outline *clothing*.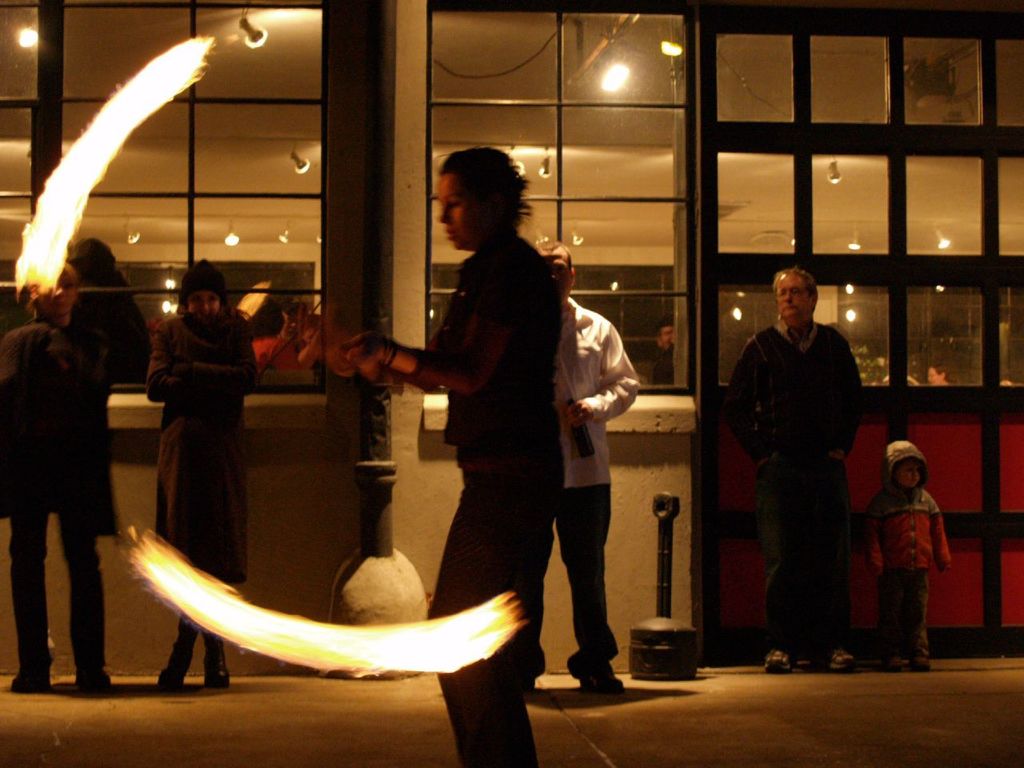
Outline: 547, 290, 642, 684.
